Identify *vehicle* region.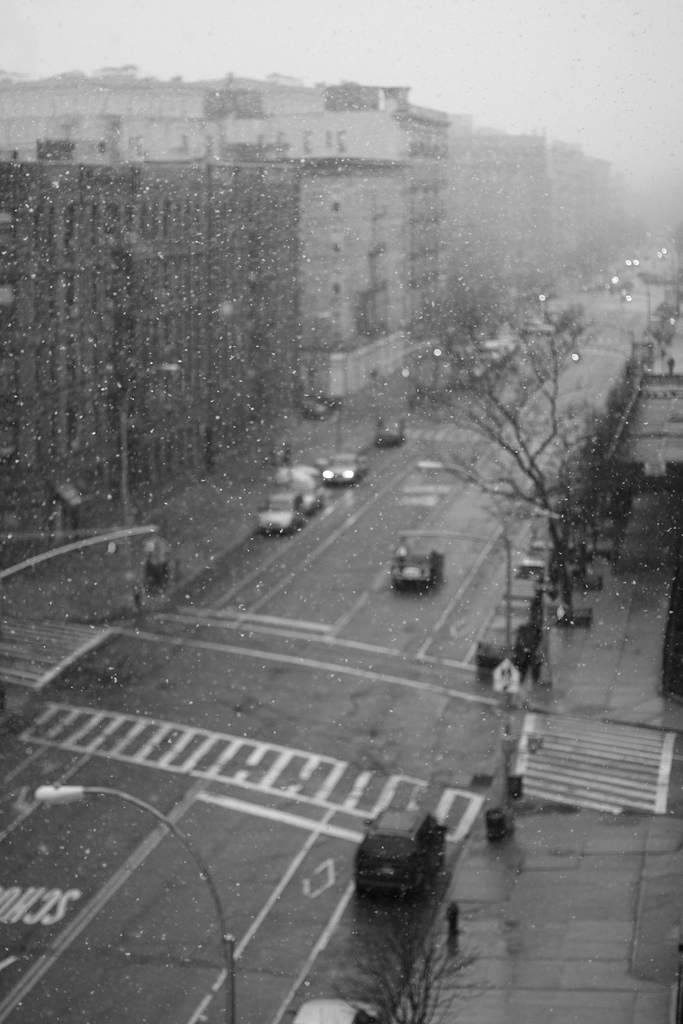
Region: (left=376, top=406, right=404, bottom=454).
